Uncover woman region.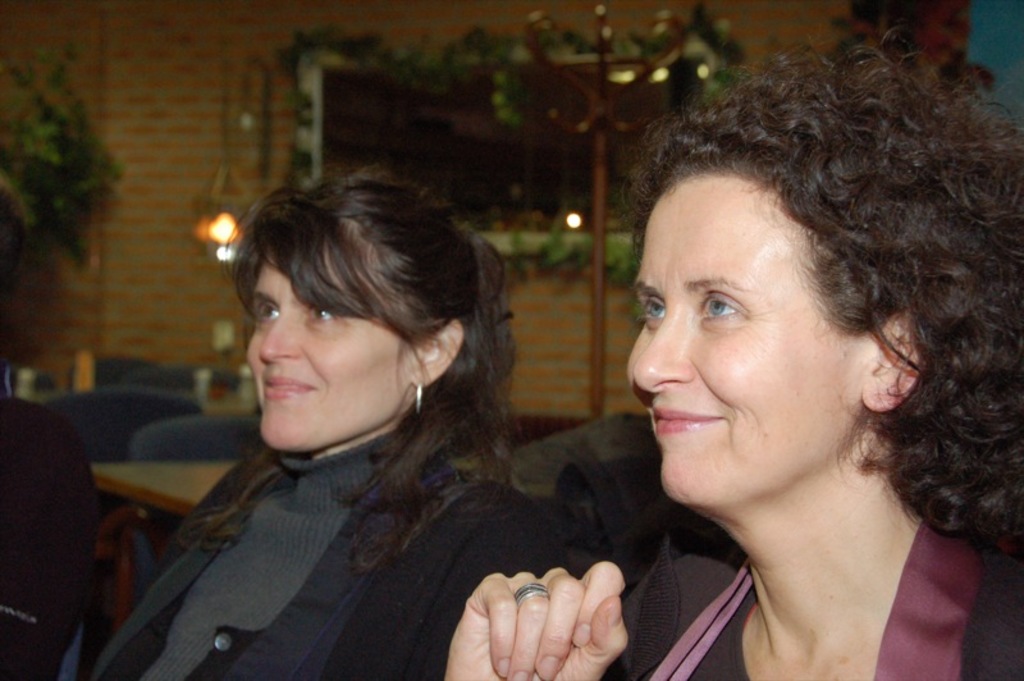
Uncovered: BBox(87, 161, 613, 675).
